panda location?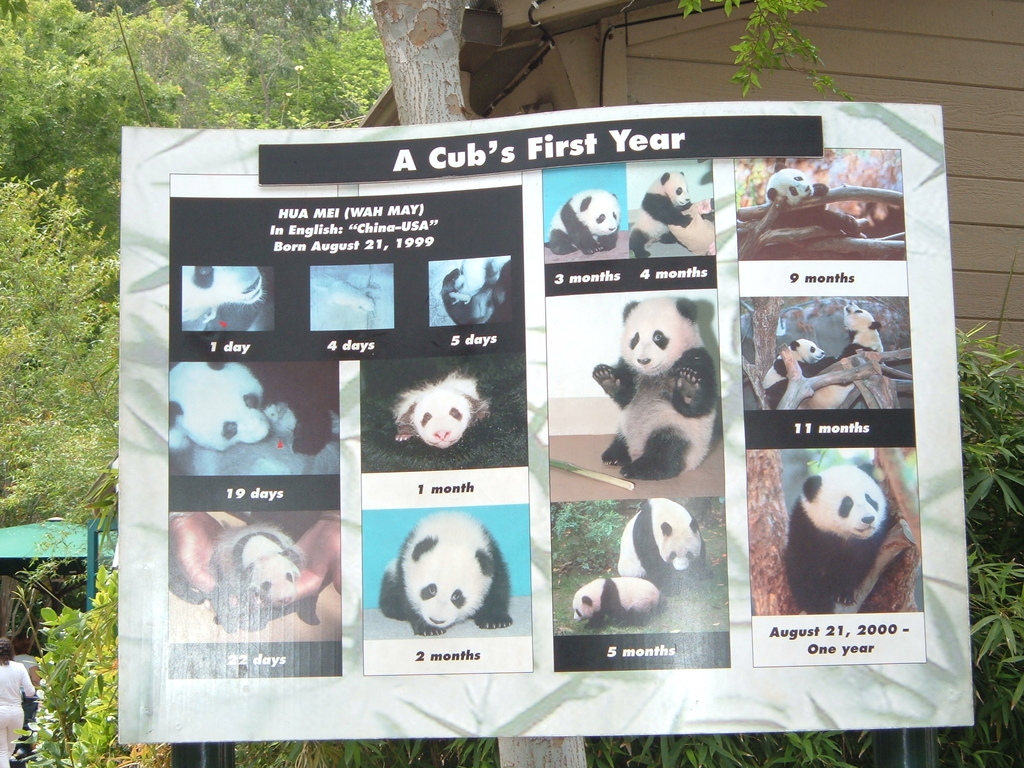
589/296/710/484
